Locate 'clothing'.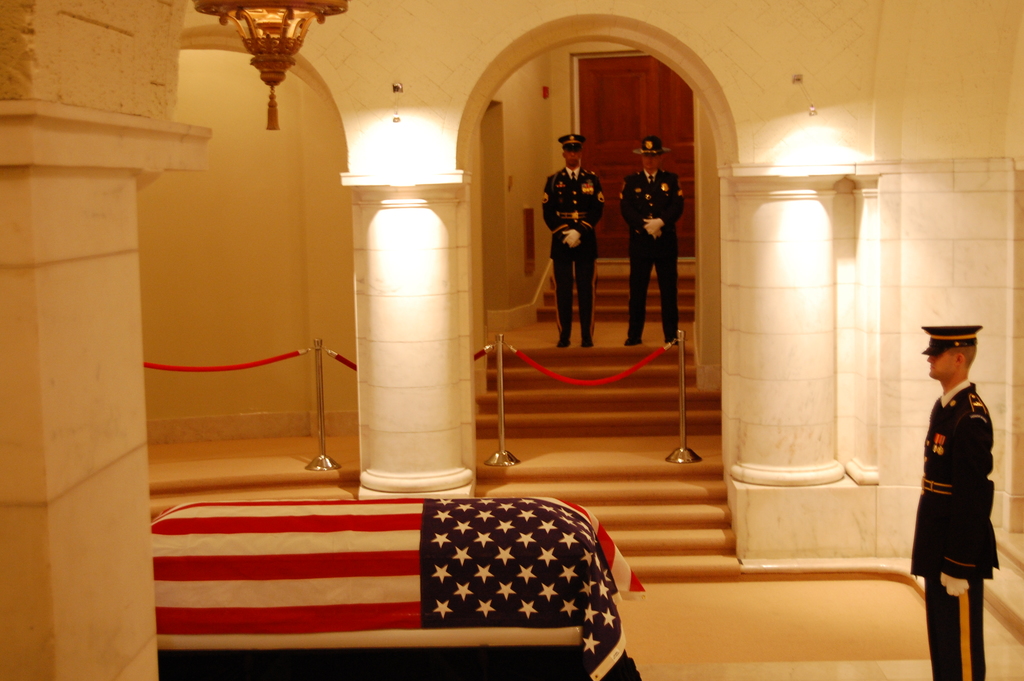
Bounding box: 536, 167, 603, 334.
